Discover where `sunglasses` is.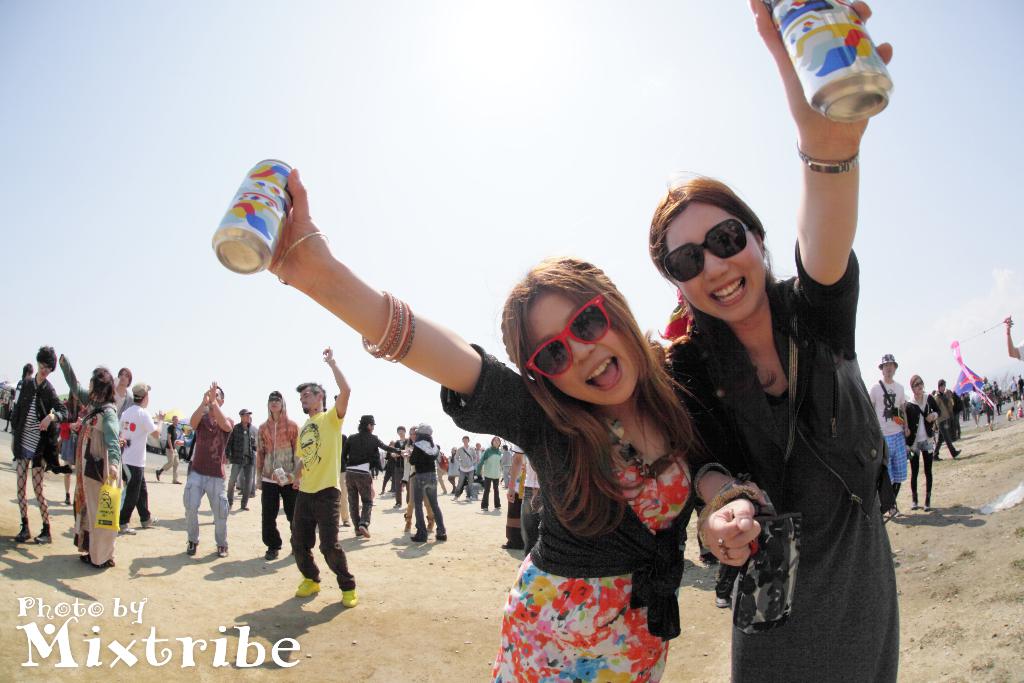
Discovered at left=664, top=218, right=751, bottom=278.
